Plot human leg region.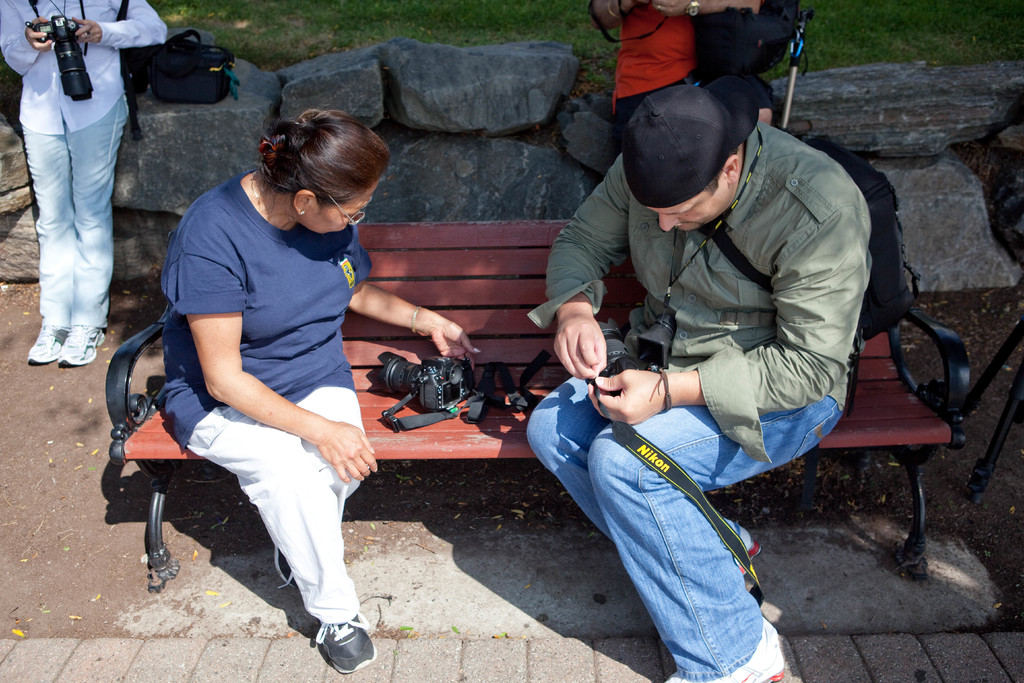
Plotted at box(527, 375, 760, 574).
